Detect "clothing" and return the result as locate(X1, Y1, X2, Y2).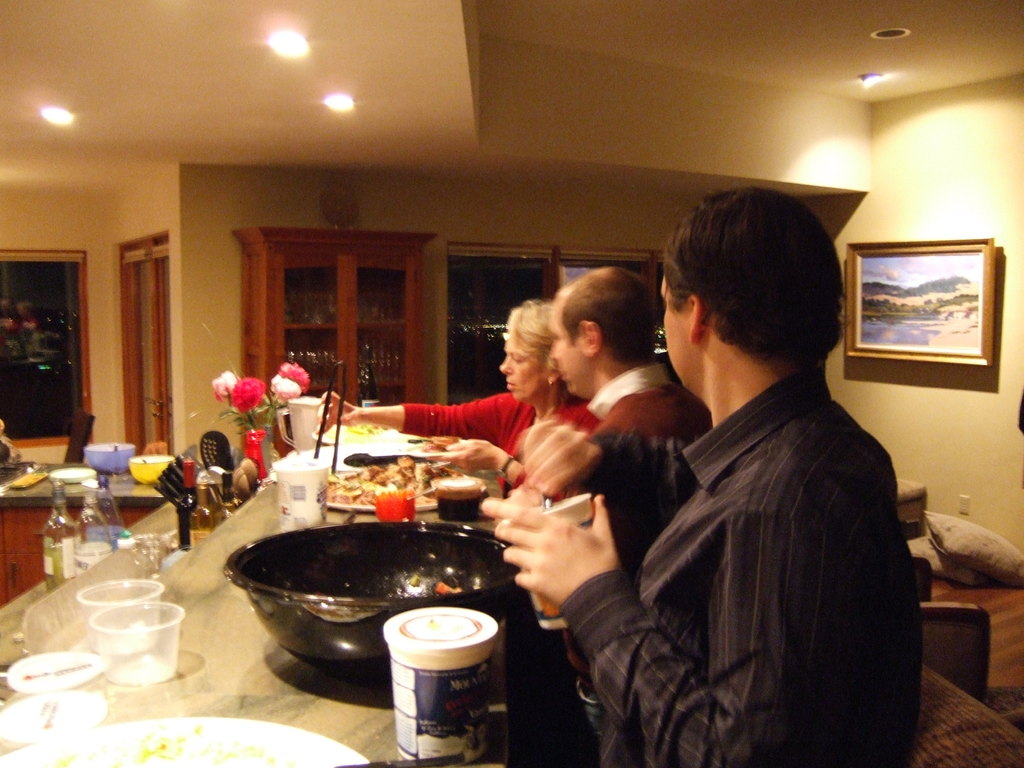
locate(572, 291, 933, 767).
